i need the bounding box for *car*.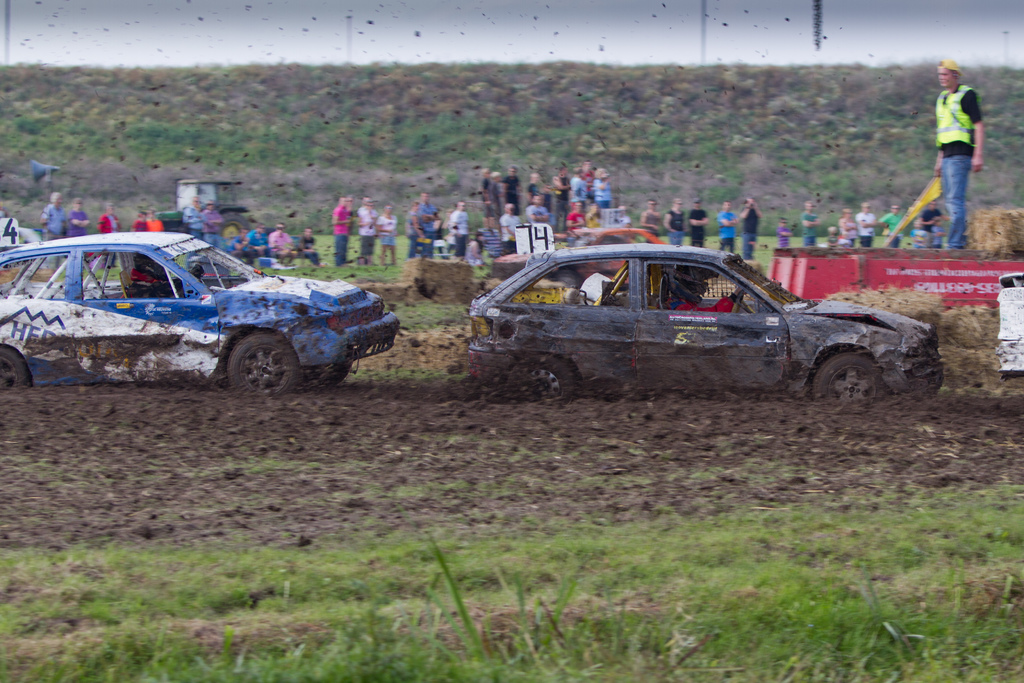
Here it is: select_region(448, 233, 928, 409).
